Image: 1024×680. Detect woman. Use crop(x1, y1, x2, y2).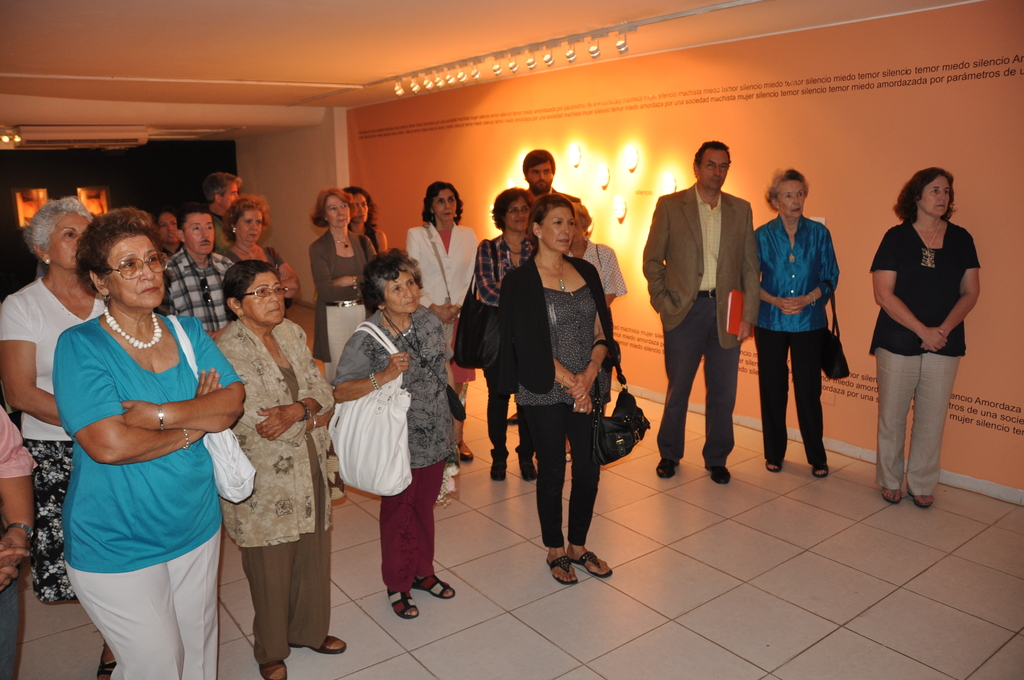
crop(0, 188, 101, 679).
